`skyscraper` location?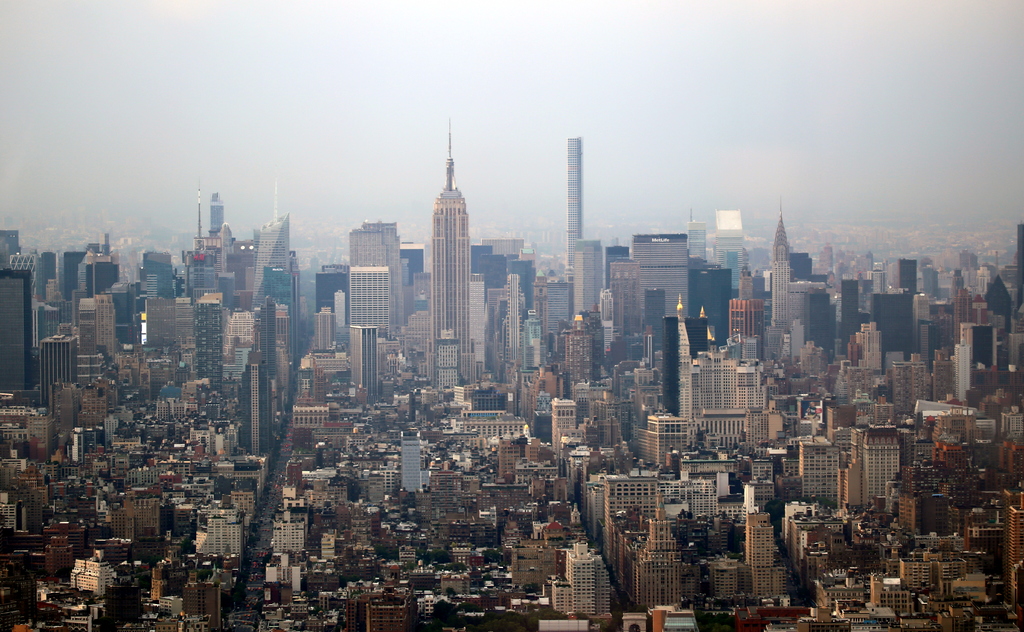
select_region(624, 230, 695, 330)
